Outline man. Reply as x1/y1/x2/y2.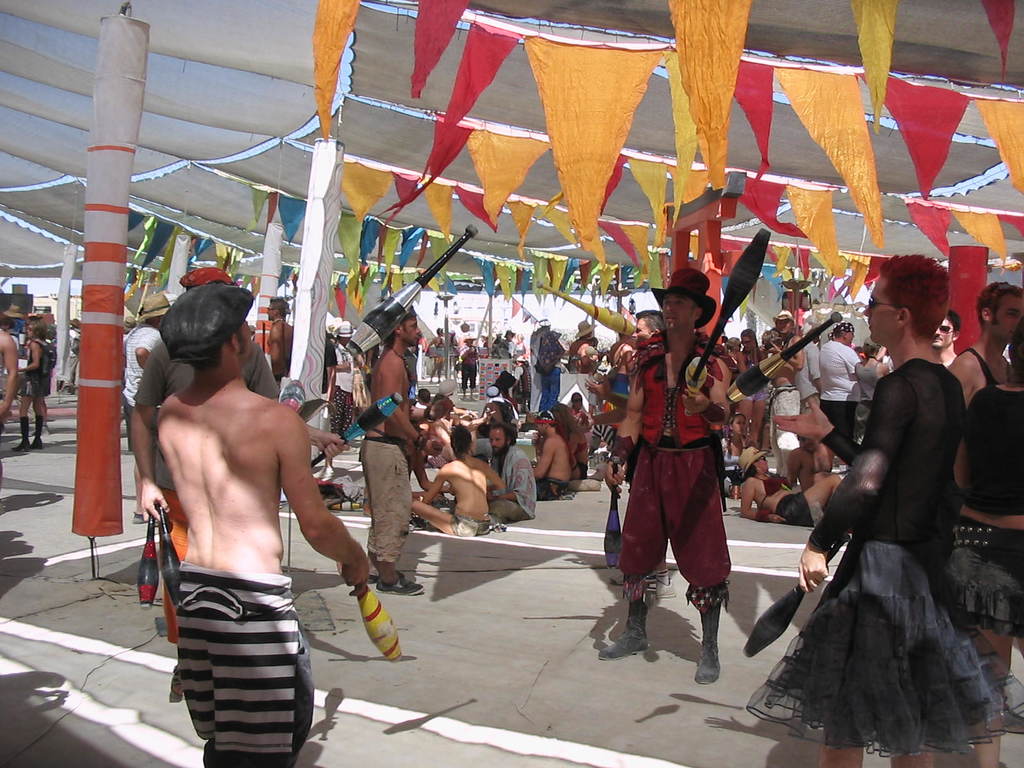
605/330/637/400.
